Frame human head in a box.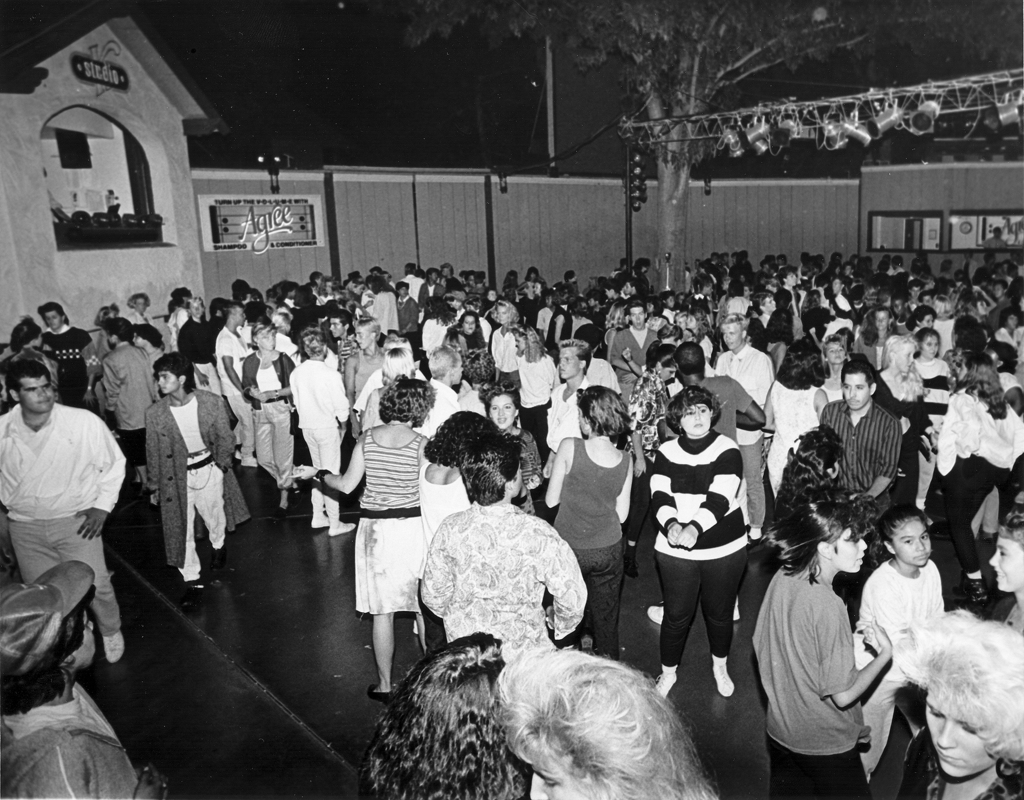
{"x1": 777, "y1": 266, "x2": 799, "y2": 286}.
